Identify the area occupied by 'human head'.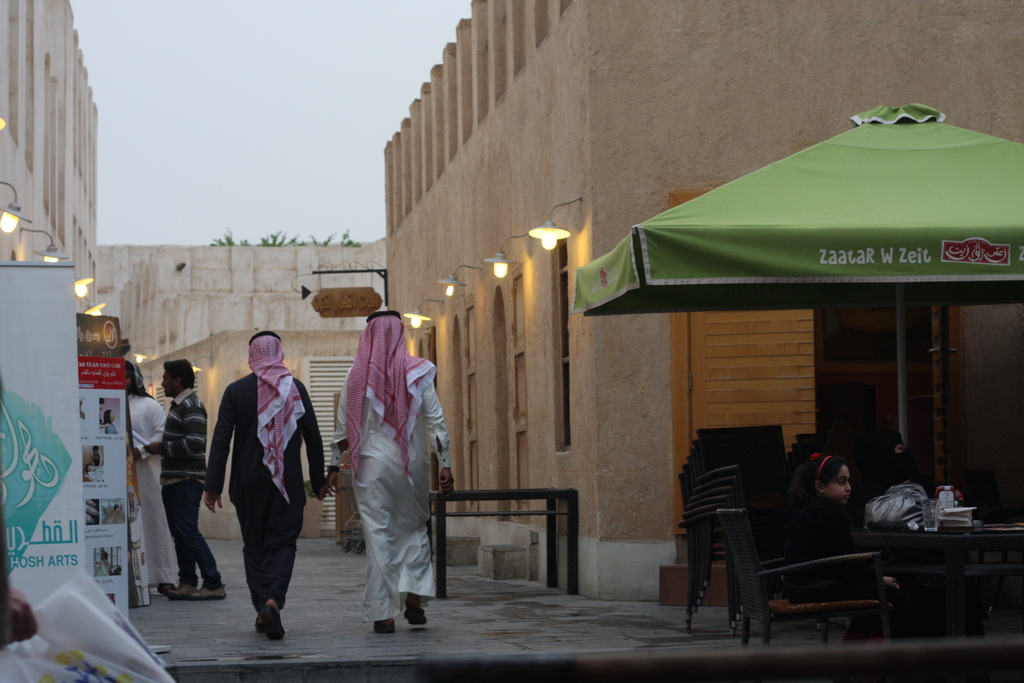
Area: pyautogui.locateOnScreen(161, 362, 193, 395).
